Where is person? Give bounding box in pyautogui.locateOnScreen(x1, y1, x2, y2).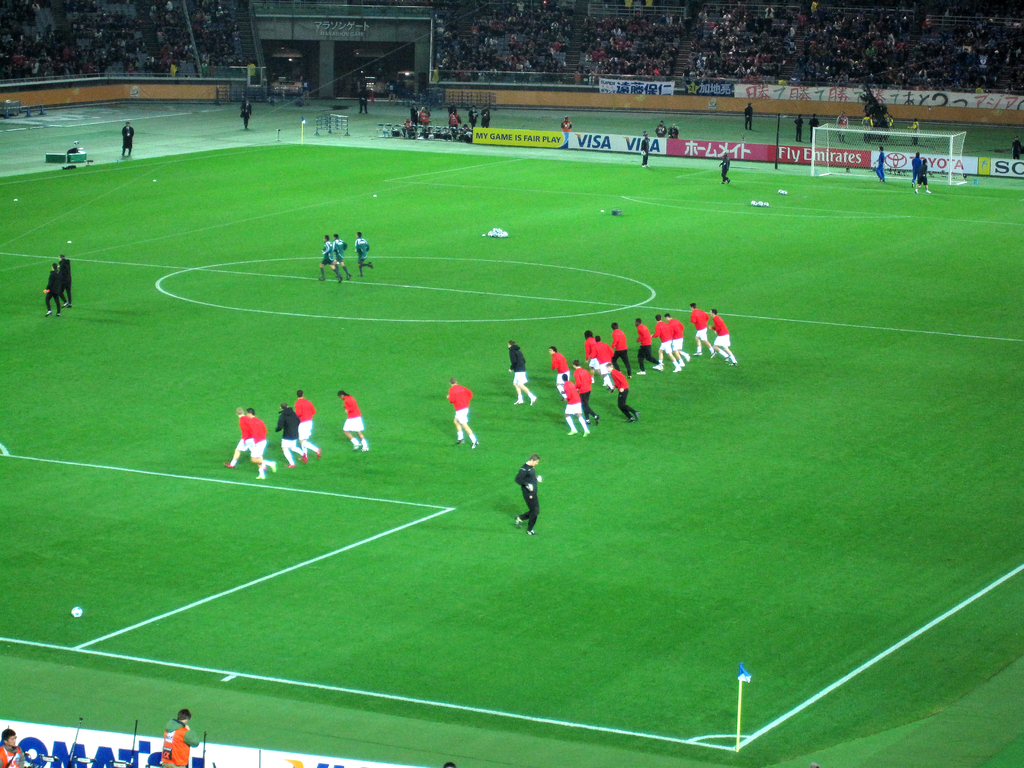
pyautogui.locateOnScreen(356, 84, 369, 113).
